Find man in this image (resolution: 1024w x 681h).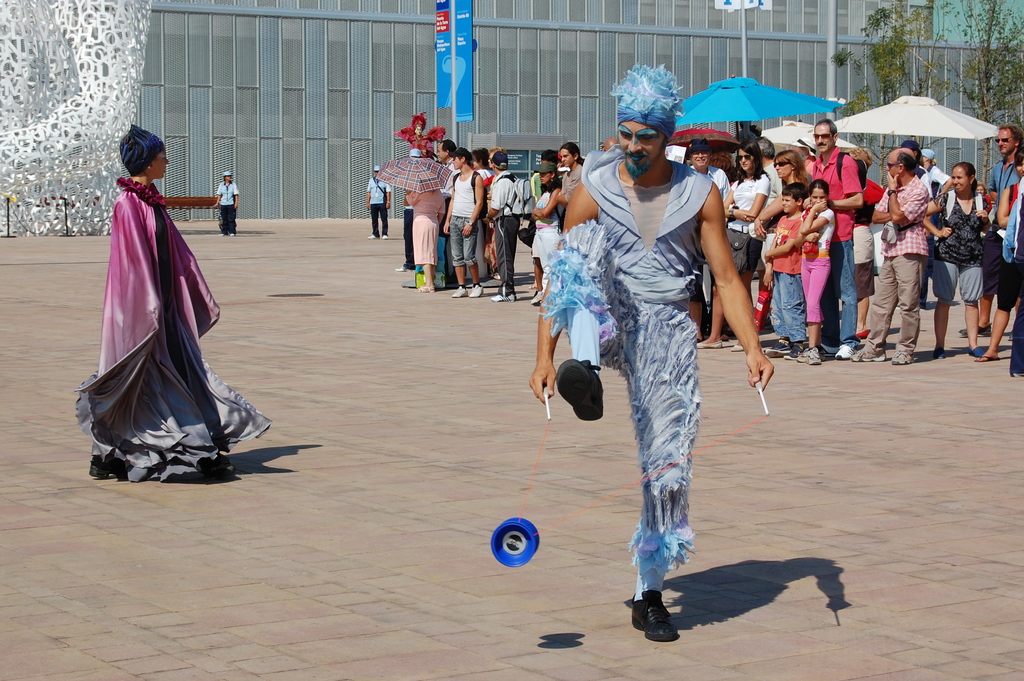
<box>484,152,525,302</box>.
